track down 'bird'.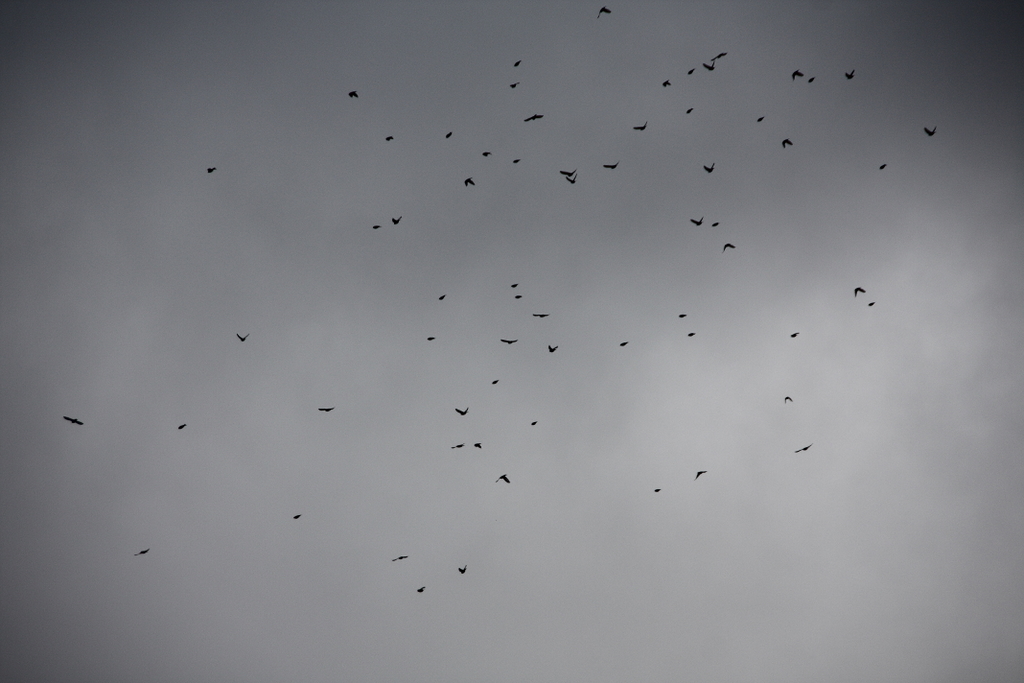
Tracked to 456, 565, 468, 576.
